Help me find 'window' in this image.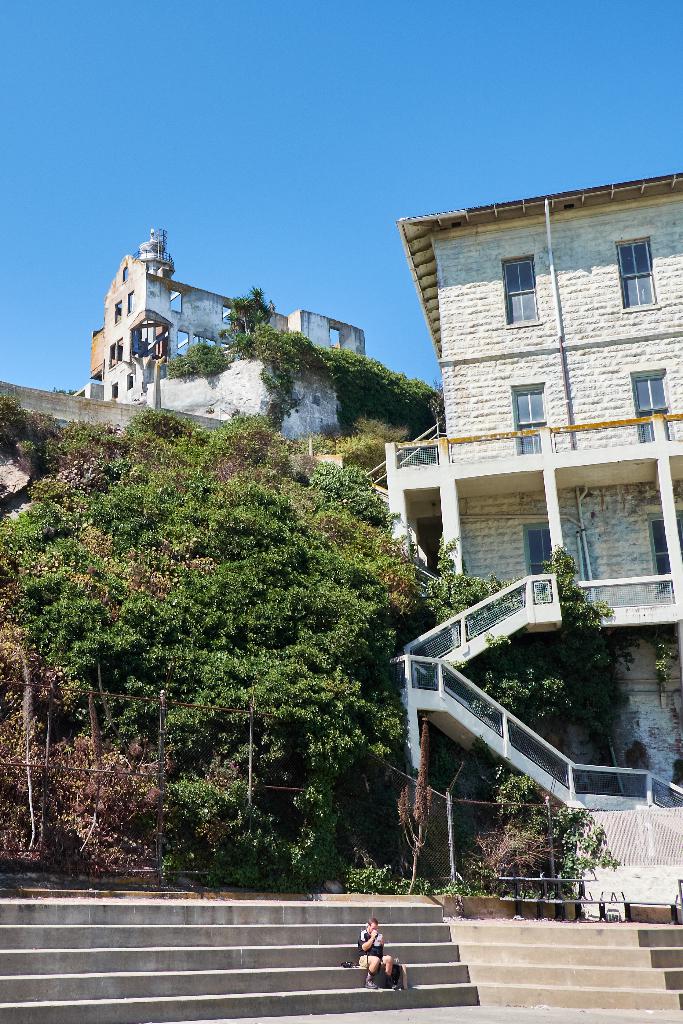
Found it: 497/252/542/323.
